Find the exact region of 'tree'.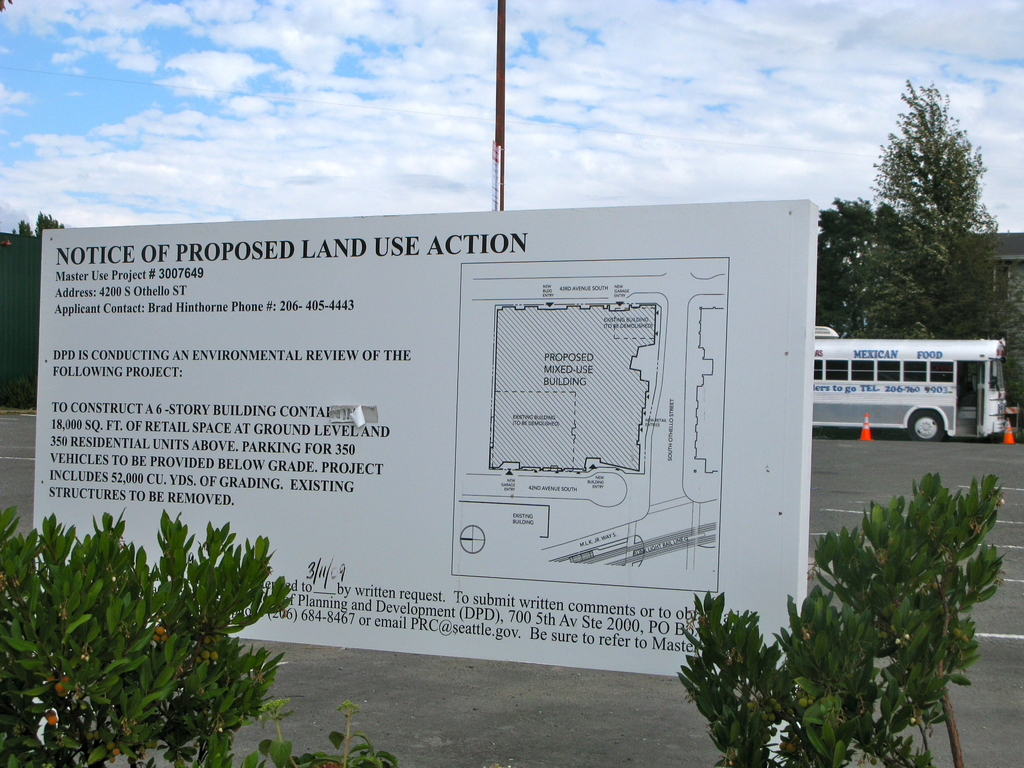
Exact region: [left=812, top=56, right=1023, bottom=398].
